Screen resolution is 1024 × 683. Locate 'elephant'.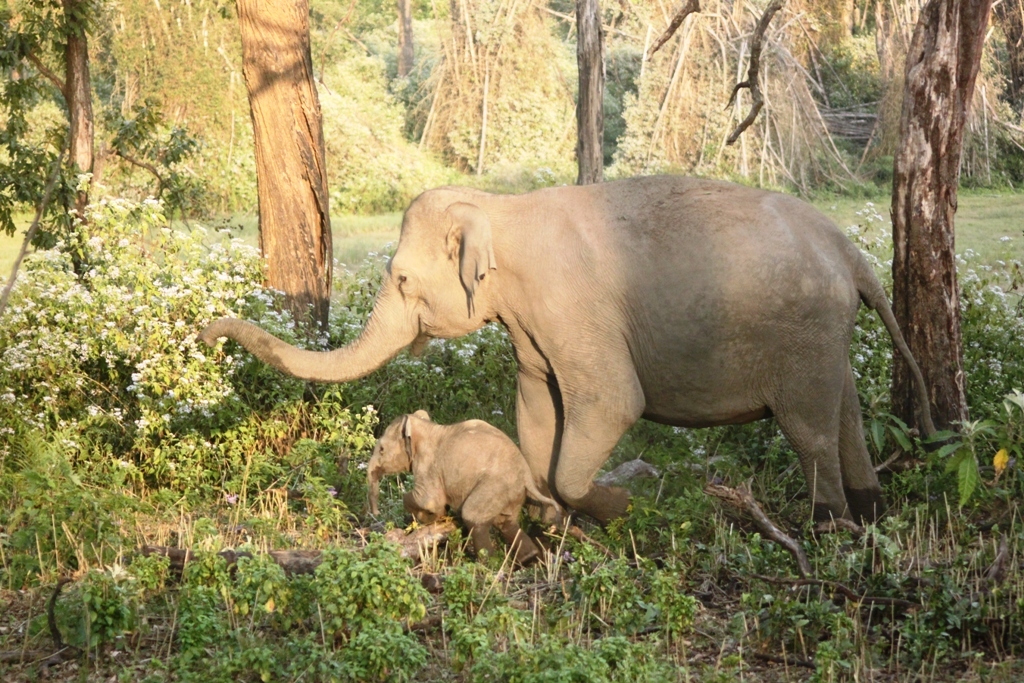
<bbox>361, 410, 559, 570</bbox>.
